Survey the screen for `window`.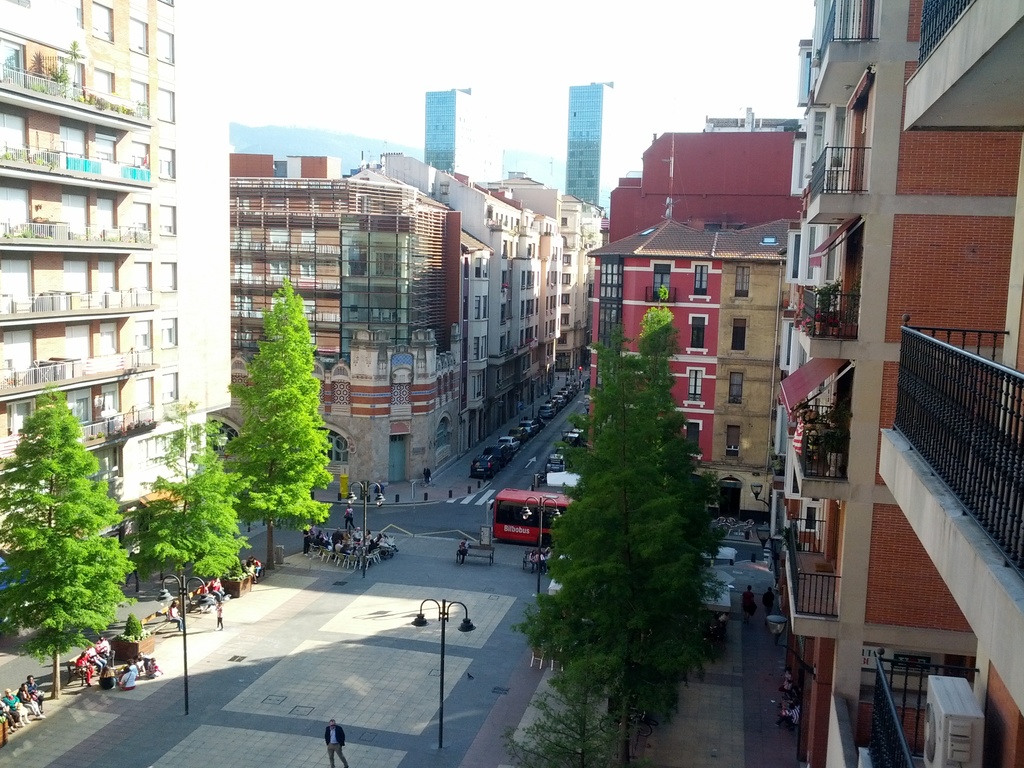
Survey found: rect(733, 320, 746, 353).
